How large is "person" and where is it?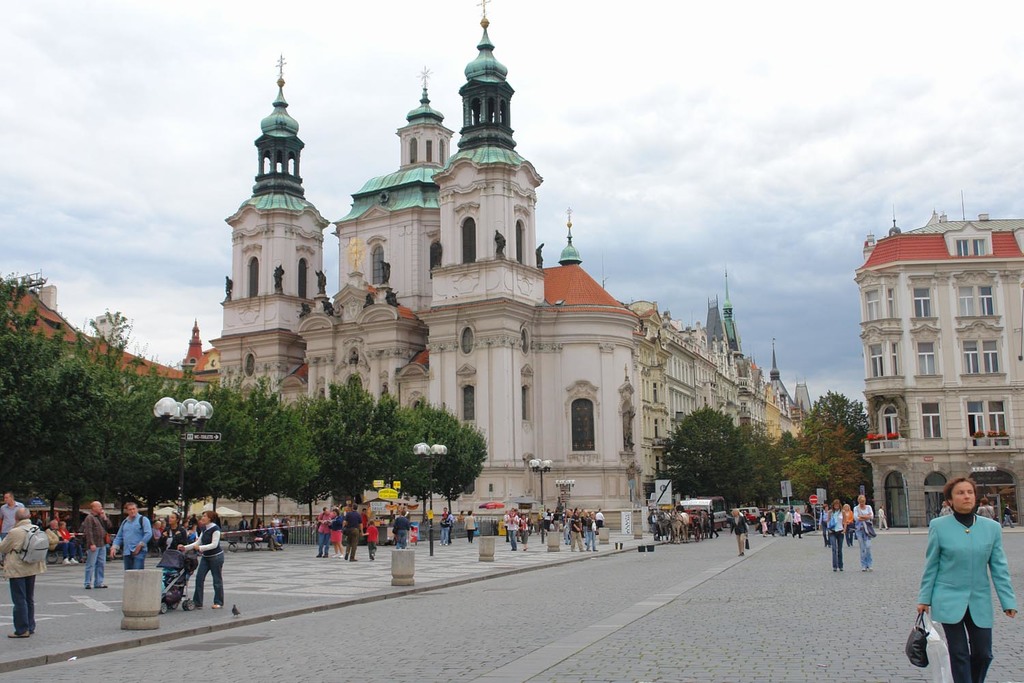
Bounding box: [910, 478, 1019, 682].
